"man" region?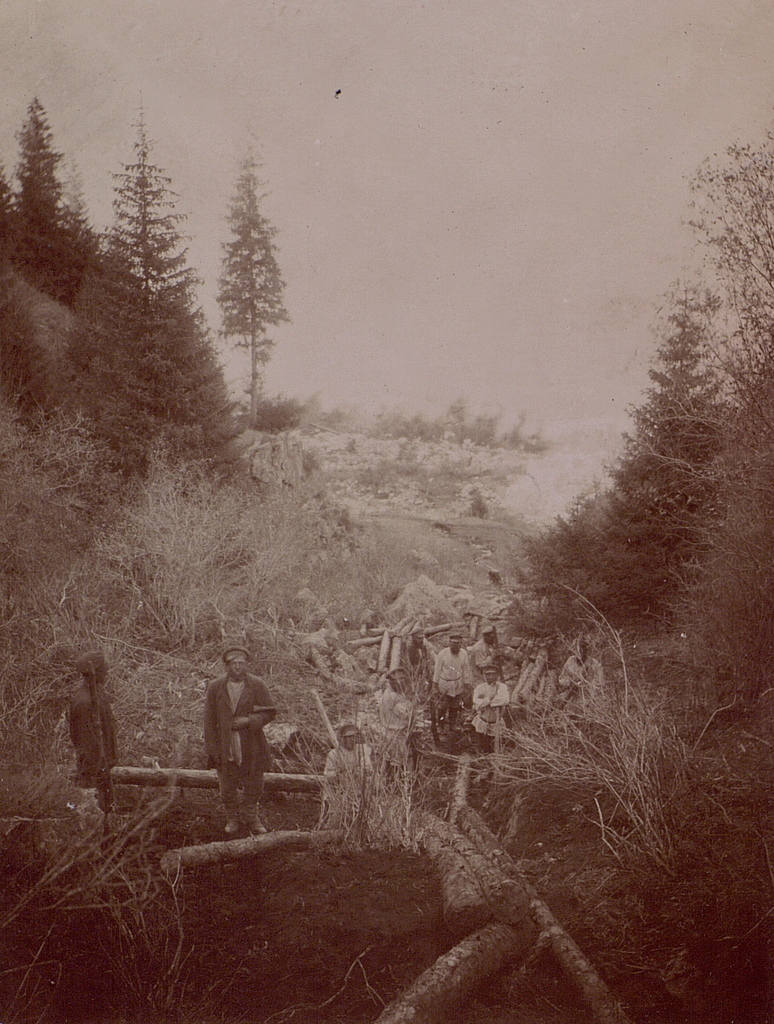
left=408, top=626, right=434, bottom=673
